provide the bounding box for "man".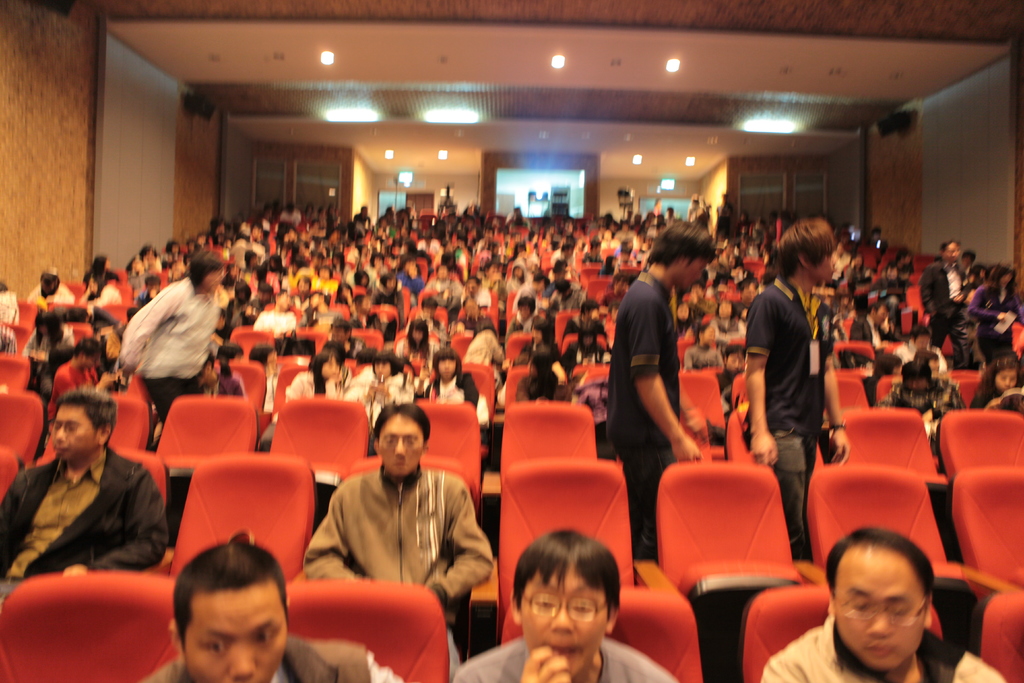
bbox(598, 215, 707, 559).
